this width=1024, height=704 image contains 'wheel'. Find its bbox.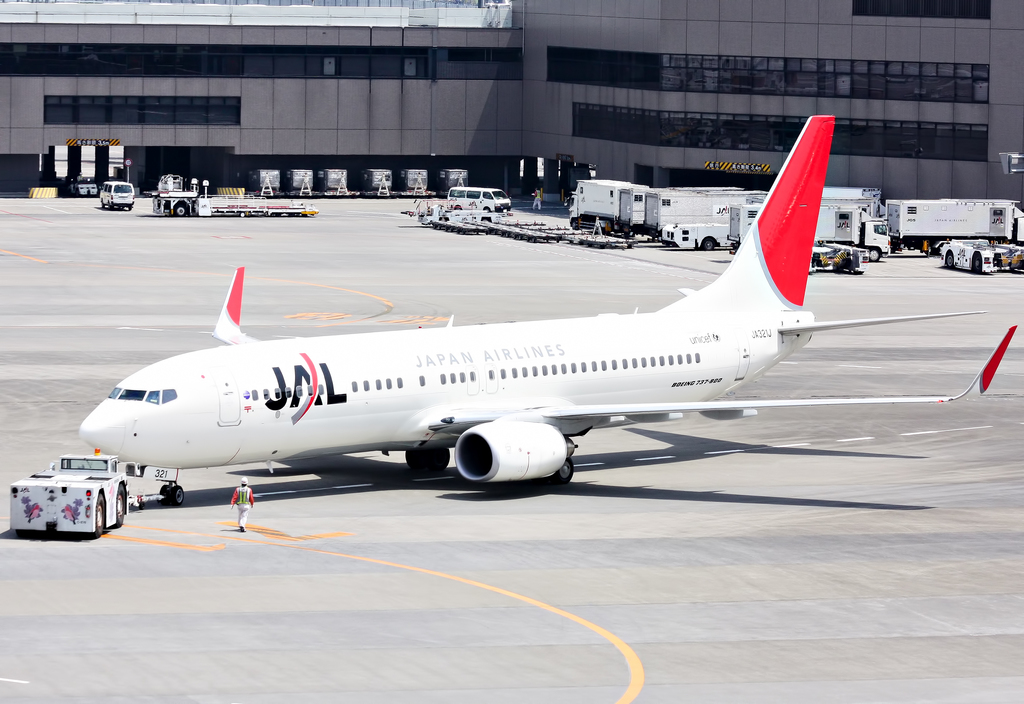
crop(172, 486, 184, 504).
